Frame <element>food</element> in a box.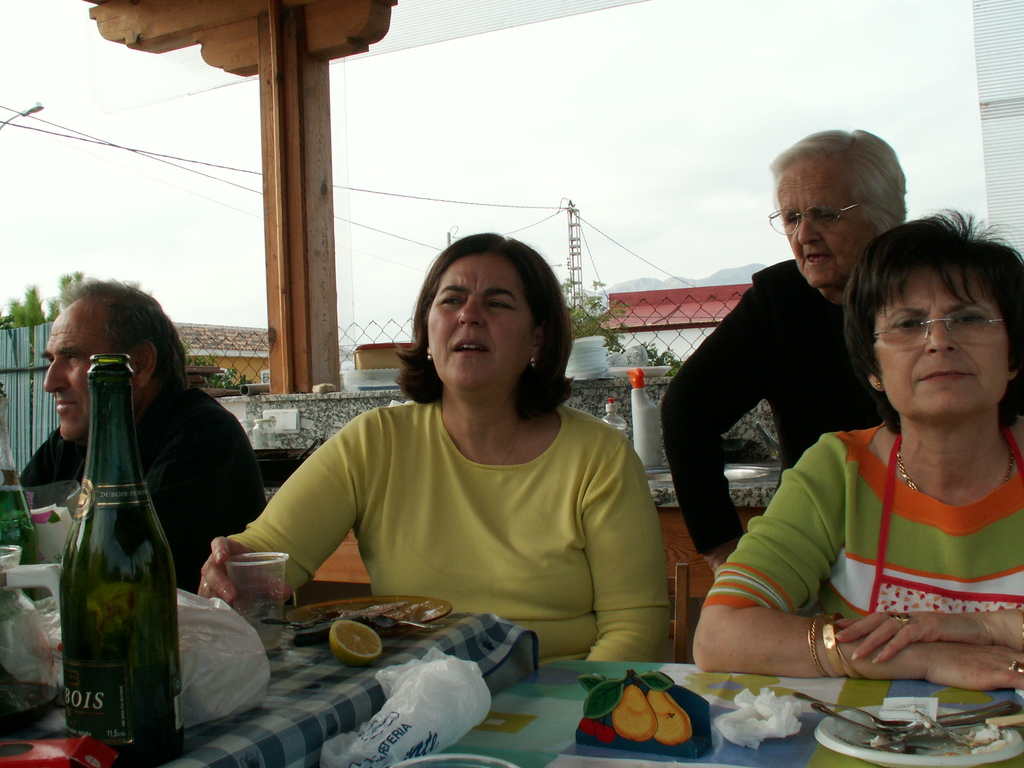
<region>643, 687, 694, 747</region>.
